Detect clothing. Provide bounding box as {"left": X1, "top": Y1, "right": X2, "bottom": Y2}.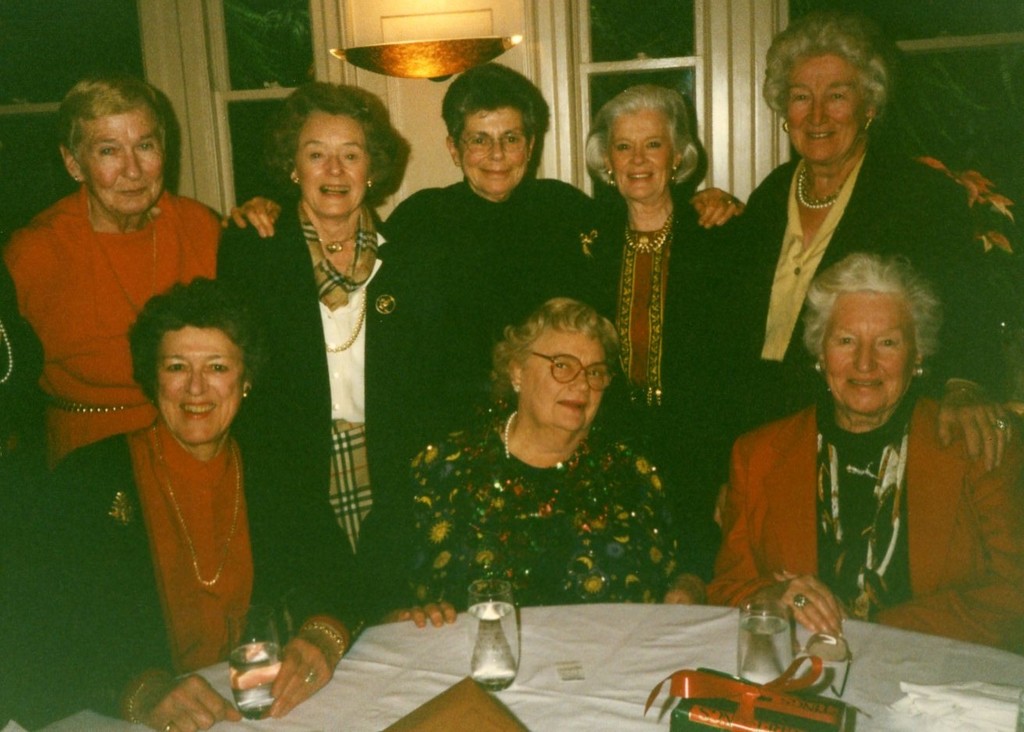
{"left": 23, "top": 147, "right": 206, "bottom": 447}.
